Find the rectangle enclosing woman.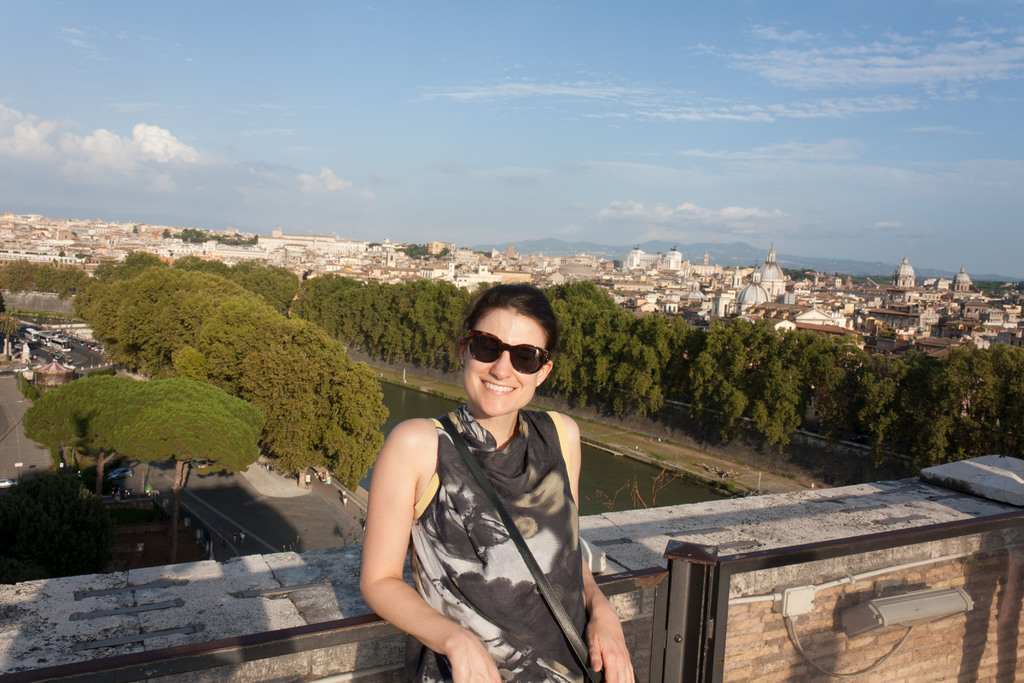
365, 287, 630, 682.
